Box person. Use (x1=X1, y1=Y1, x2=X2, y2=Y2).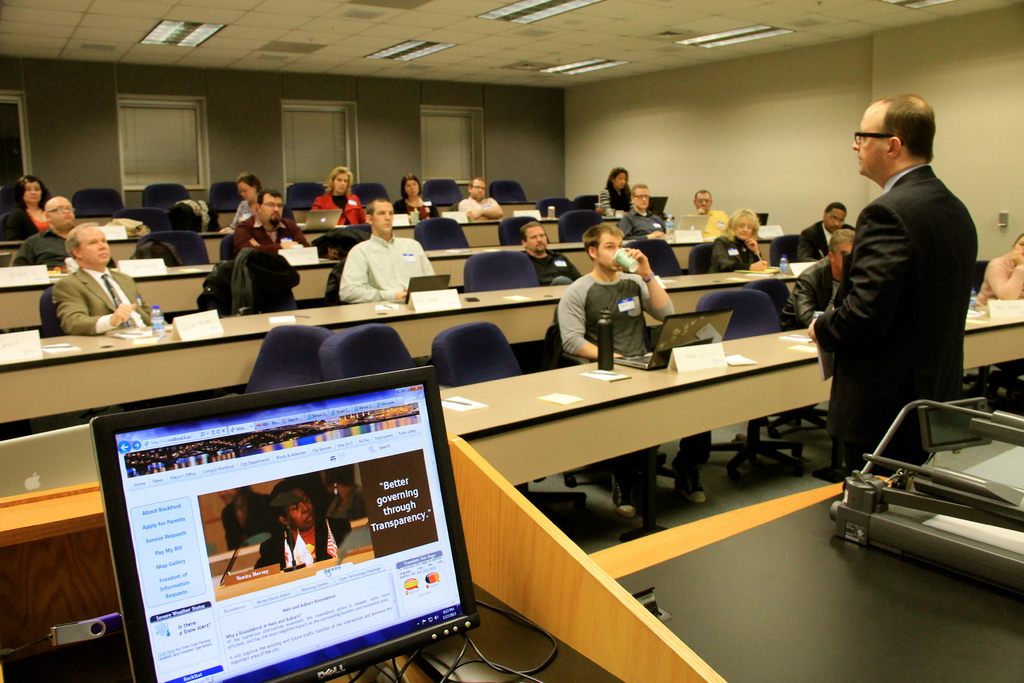
(x1=0, y1=171, x2=50, y2=240).
